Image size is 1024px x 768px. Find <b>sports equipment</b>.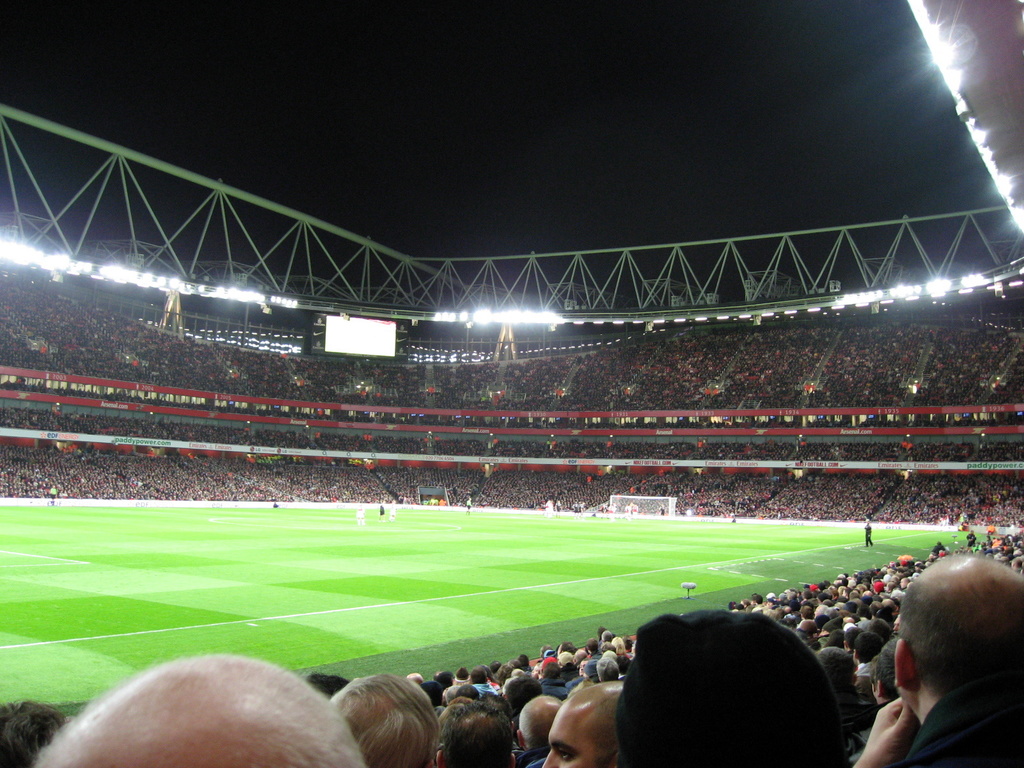
bbox(378, 507, 383, 512).
